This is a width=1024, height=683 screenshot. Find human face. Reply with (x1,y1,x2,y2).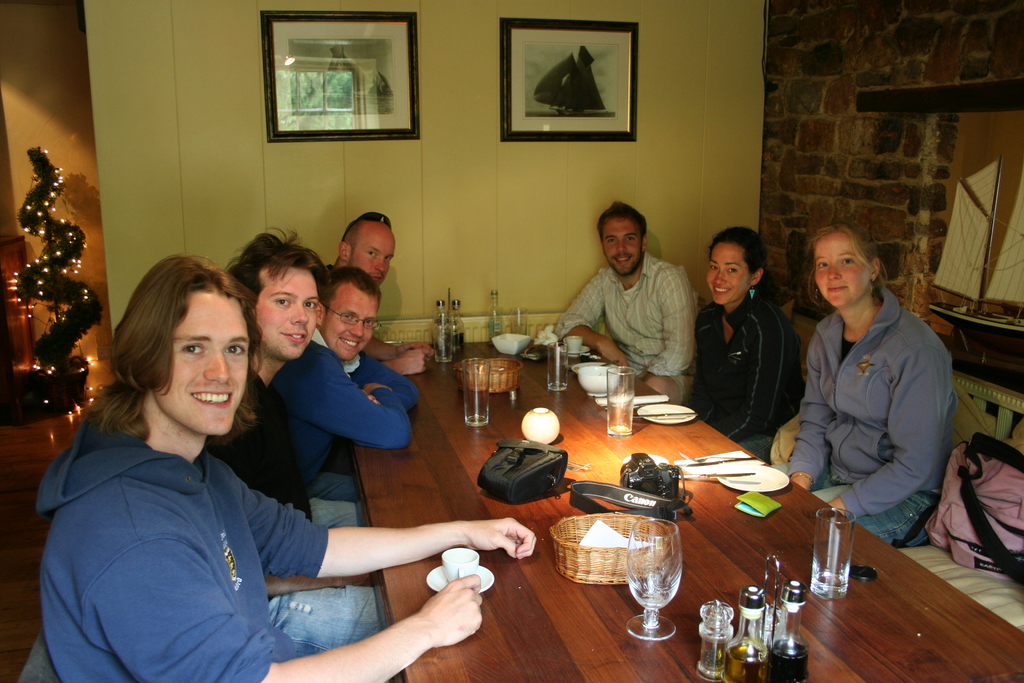
(150,293,244,436).
